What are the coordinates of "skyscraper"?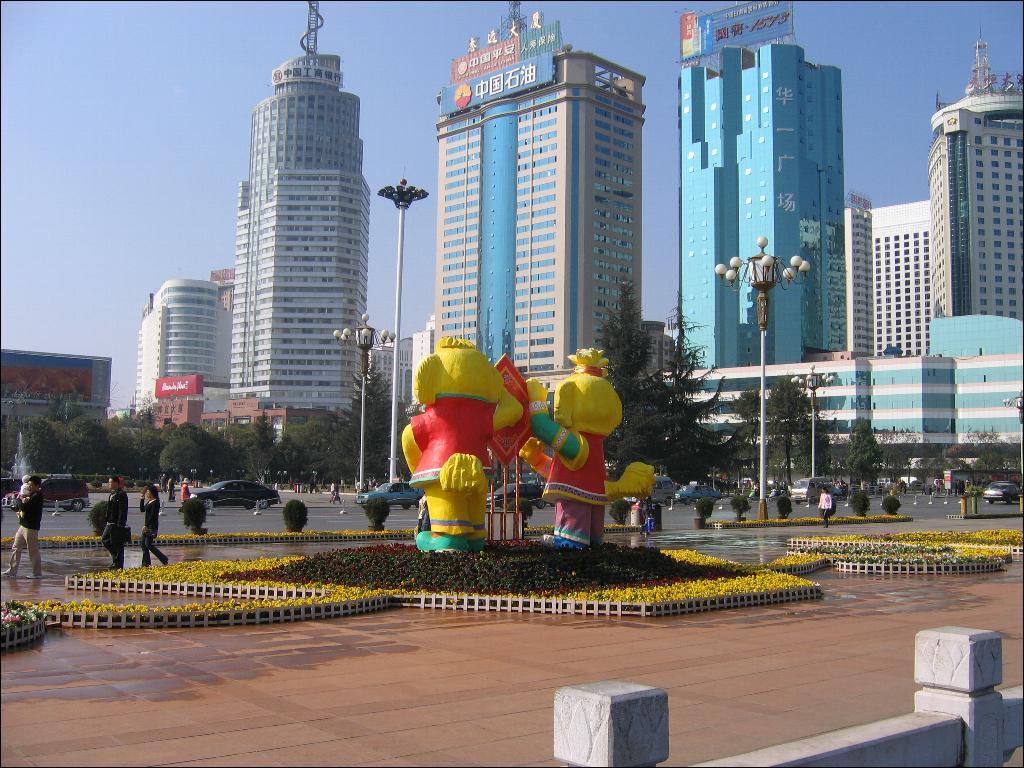
x1=677 y1=39 x2=847 y2=375.
